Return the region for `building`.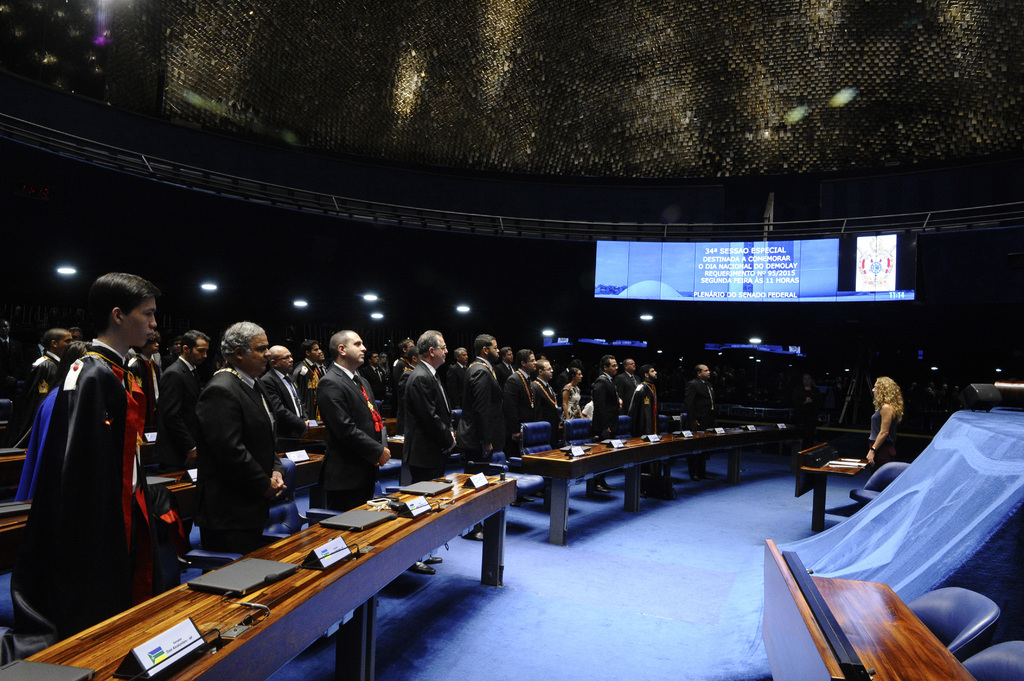
0,0,1023,680.
